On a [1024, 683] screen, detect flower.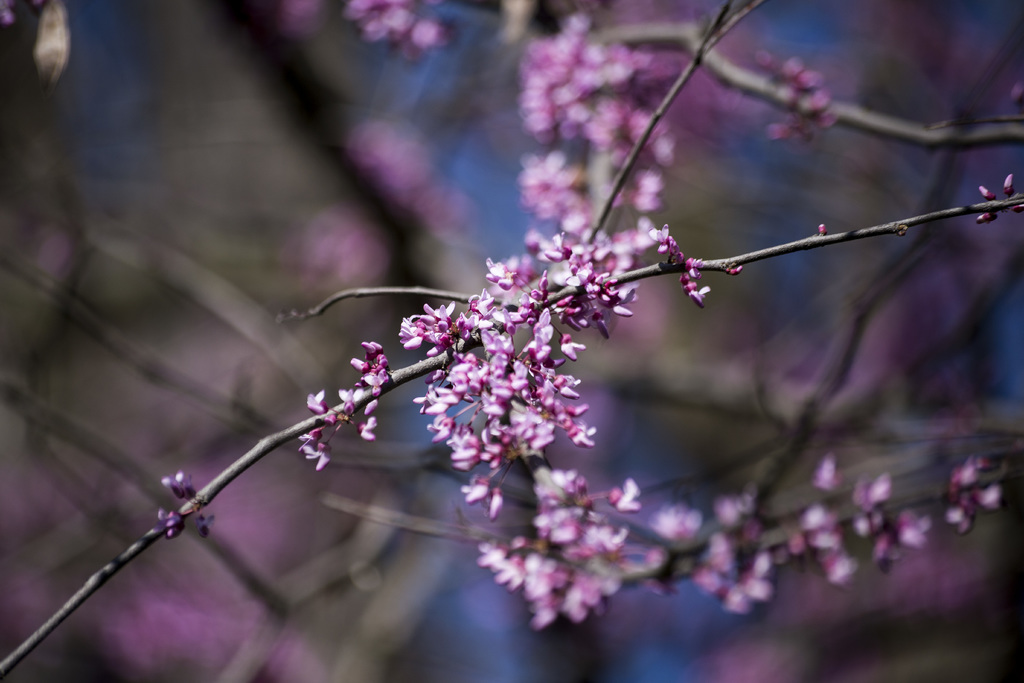
bbox=[340, 0, 444, 63].
